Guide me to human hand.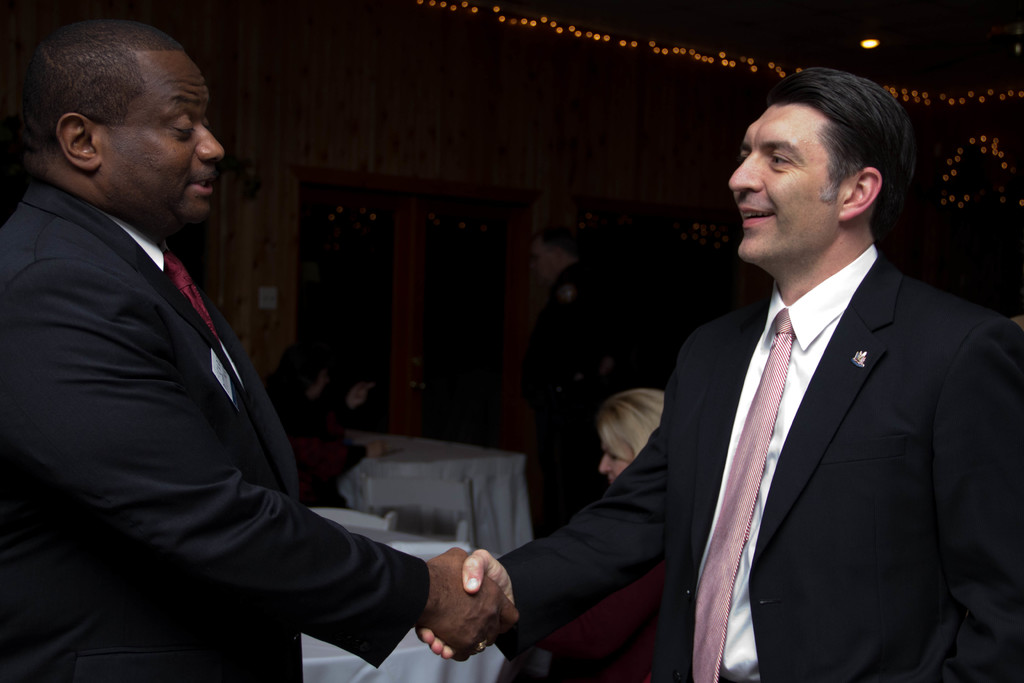
Guidance: pyautogui.locateOnScreen(348, 381, 375, 409).
